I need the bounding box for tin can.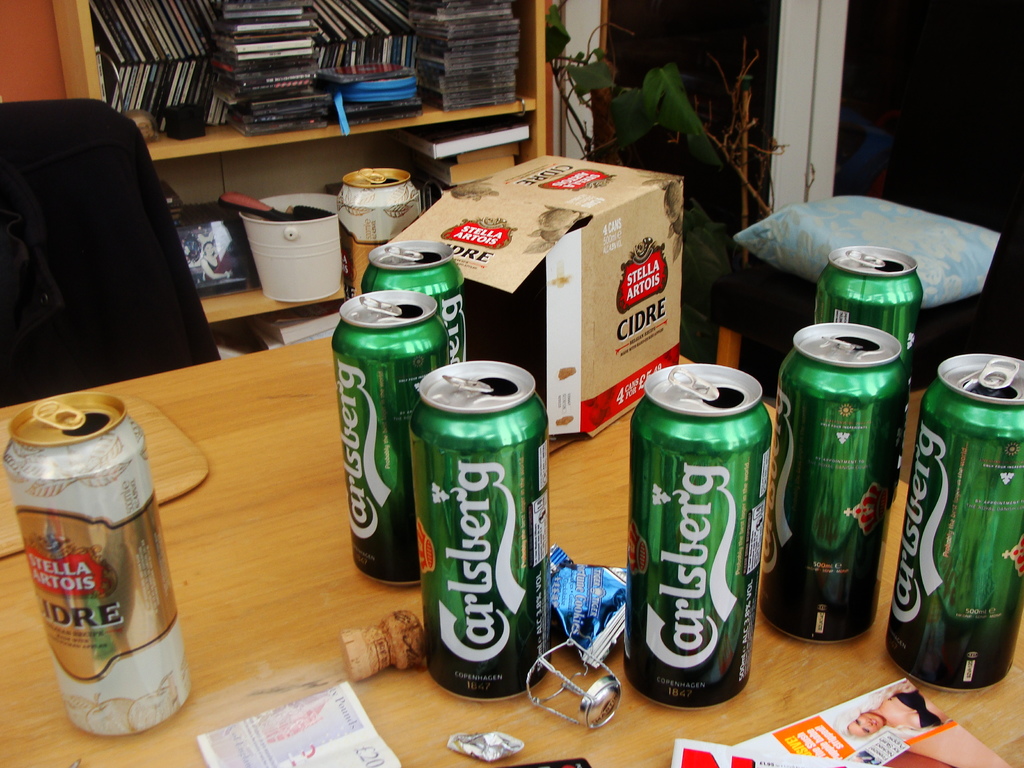
Here it is: box(361, 239, 467, 365).
